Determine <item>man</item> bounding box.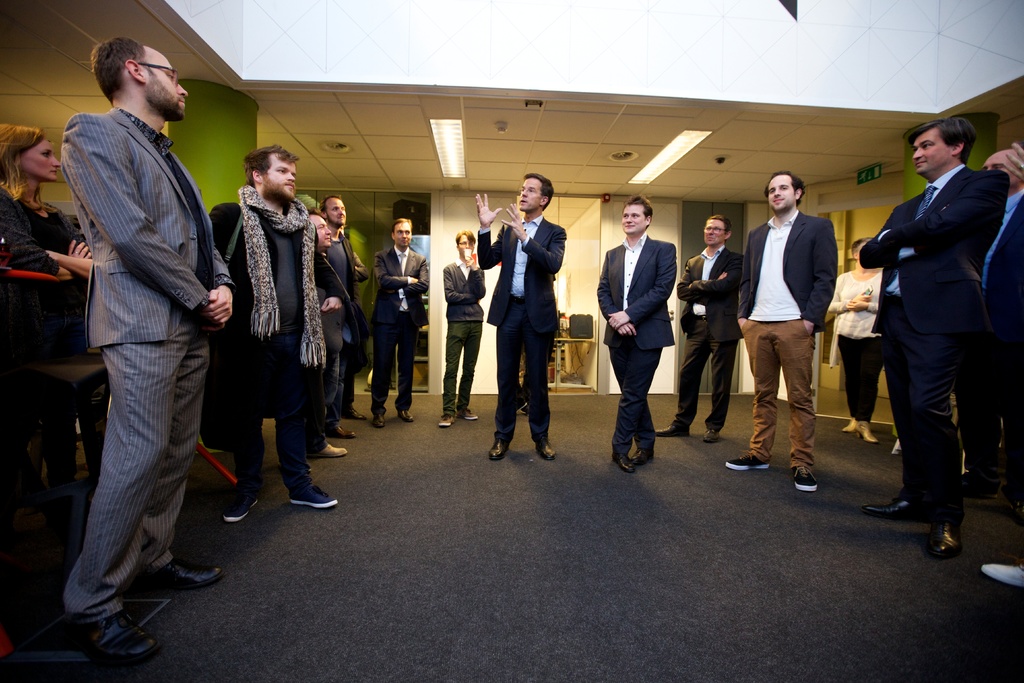
Determined: 860:115:1002:561.
